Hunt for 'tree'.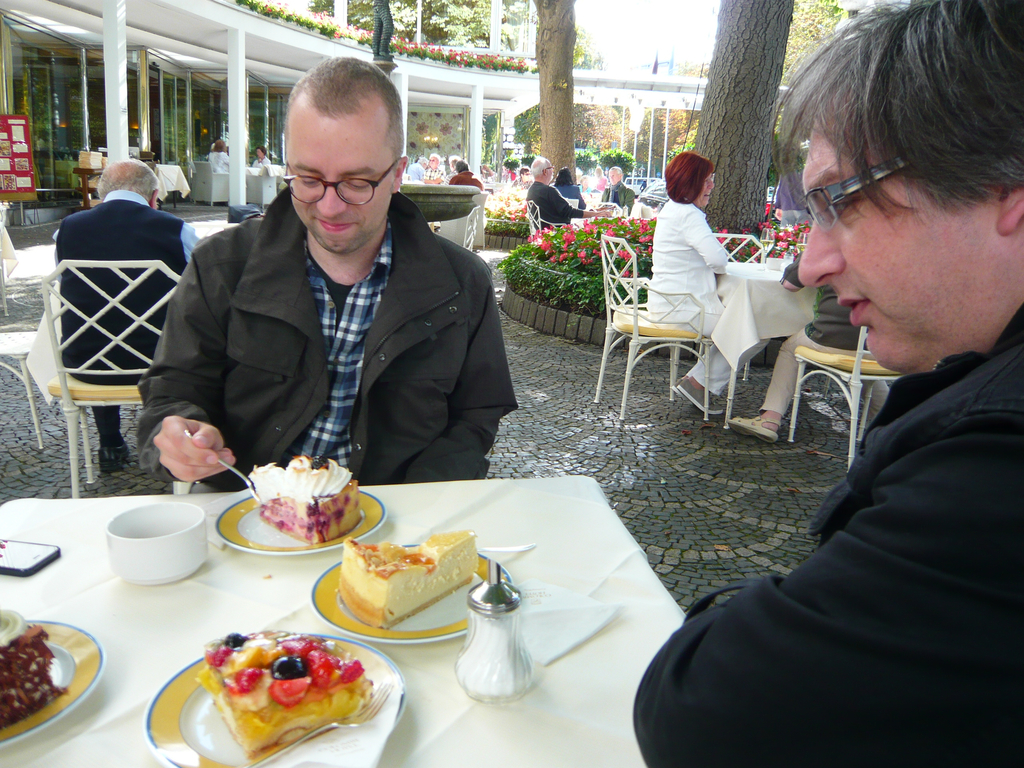
Hunted down at rect(531, 0, 579, 179).
